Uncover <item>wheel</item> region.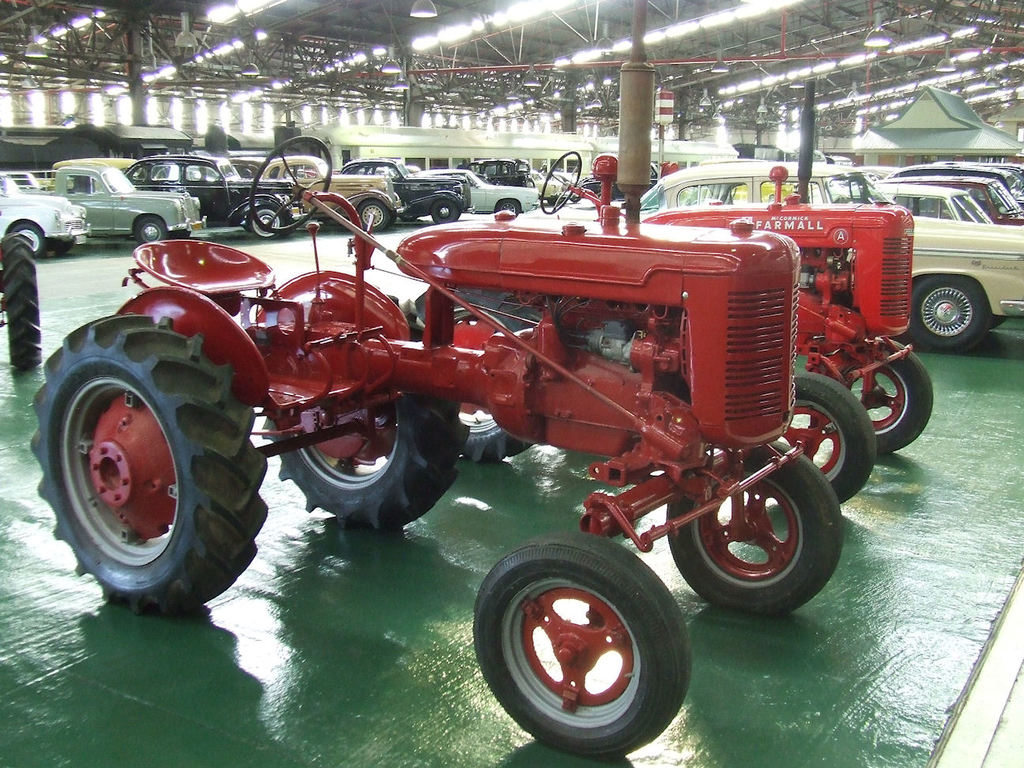
Uncovered: left=494, top=198, right=518, bottom=219.
